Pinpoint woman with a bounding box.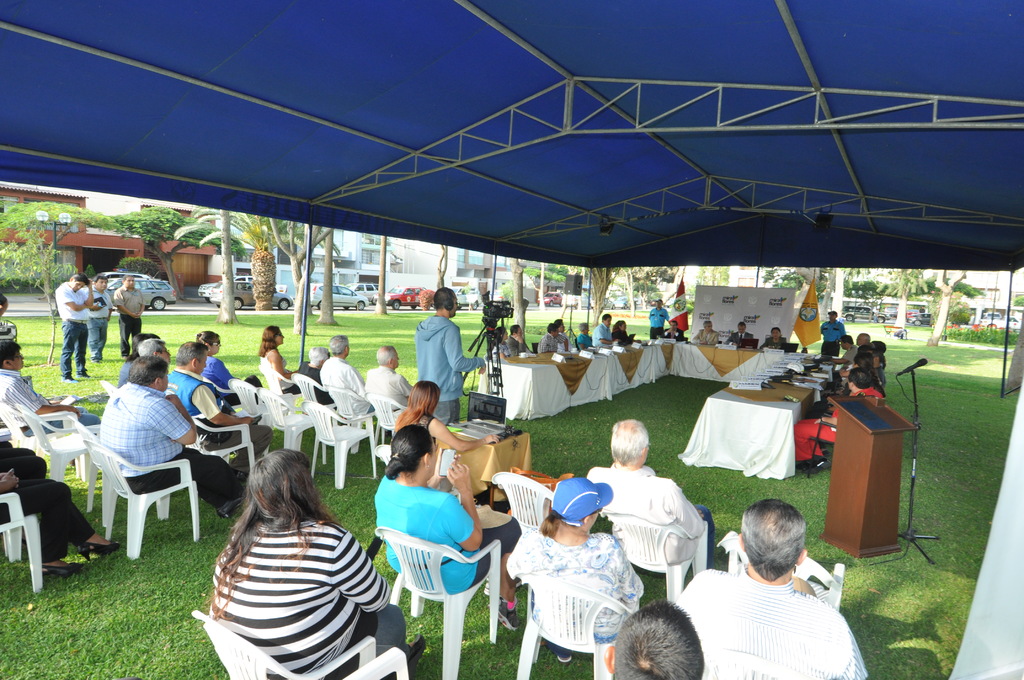
[609,317,634,343].
